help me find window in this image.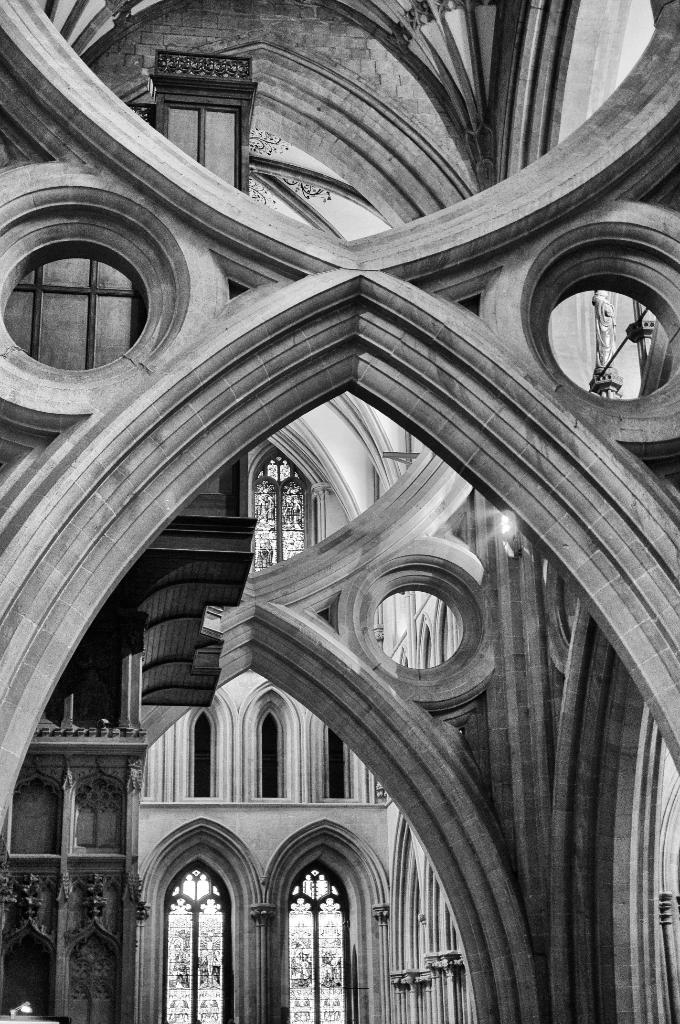
Found it: select_region(77, 771, 120, 853).
